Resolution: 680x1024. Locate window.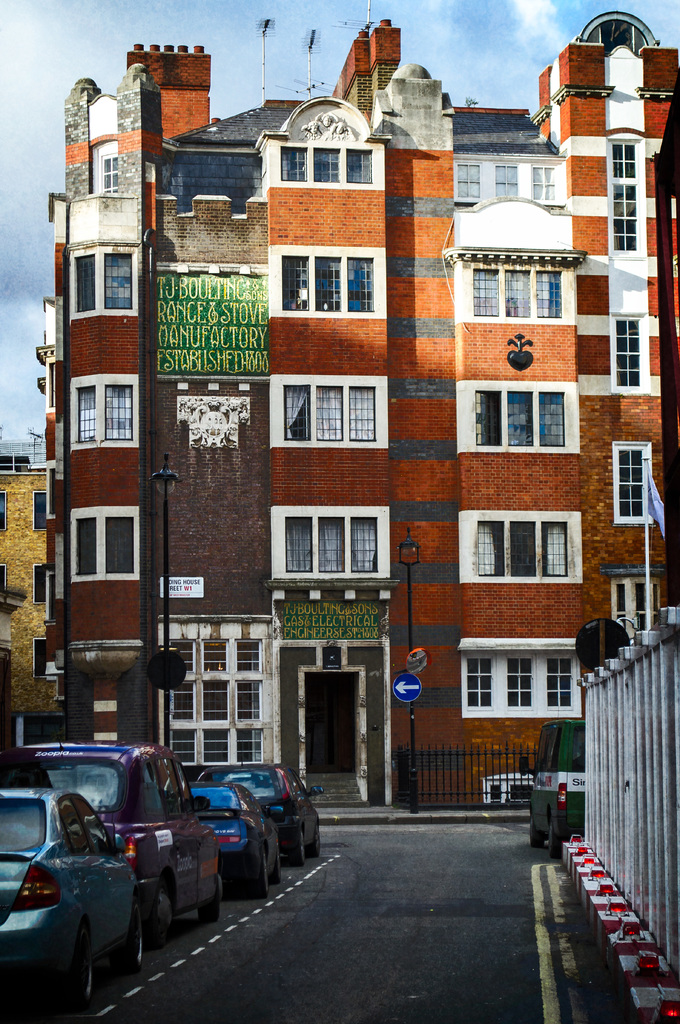
crop(472, 266, 562, 319).
